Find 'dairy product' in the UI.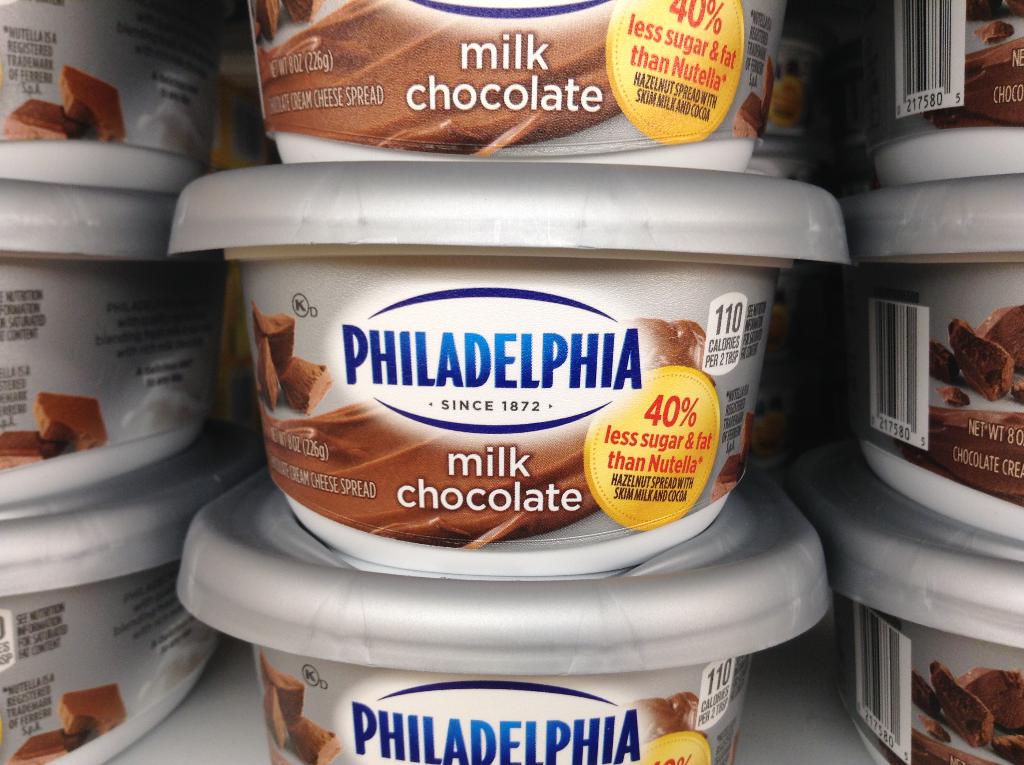
UI element at Rect(0, 489, 274, 764).
